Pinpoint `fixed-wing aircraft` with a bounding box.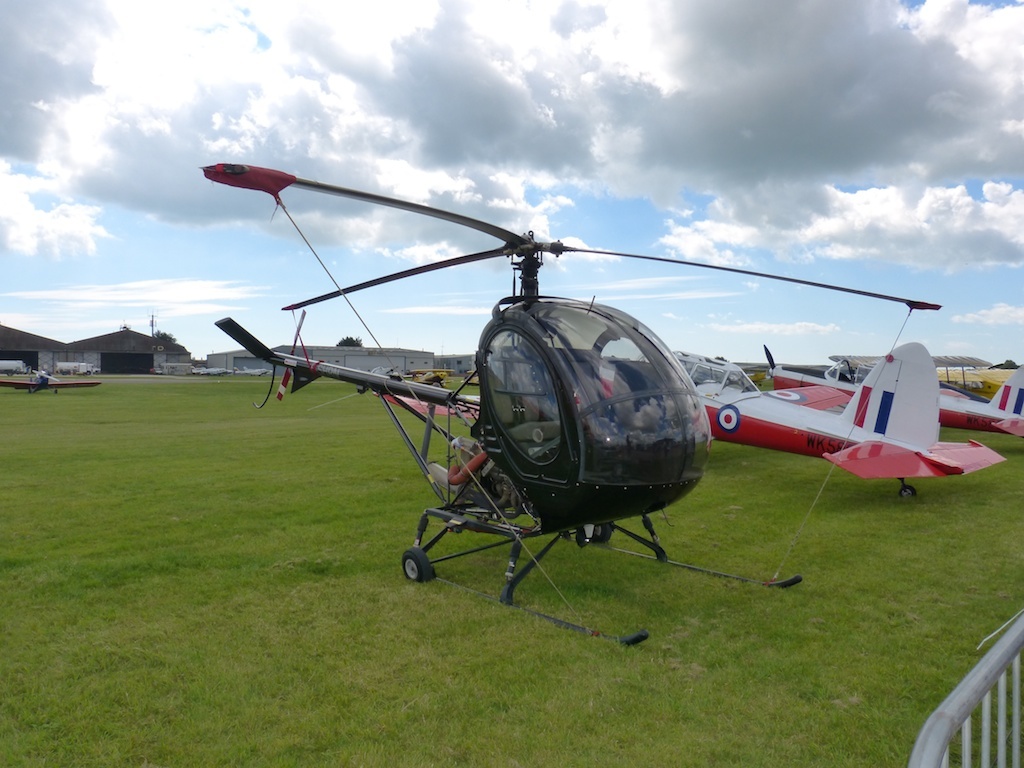
[197, 168, 941, 648].
